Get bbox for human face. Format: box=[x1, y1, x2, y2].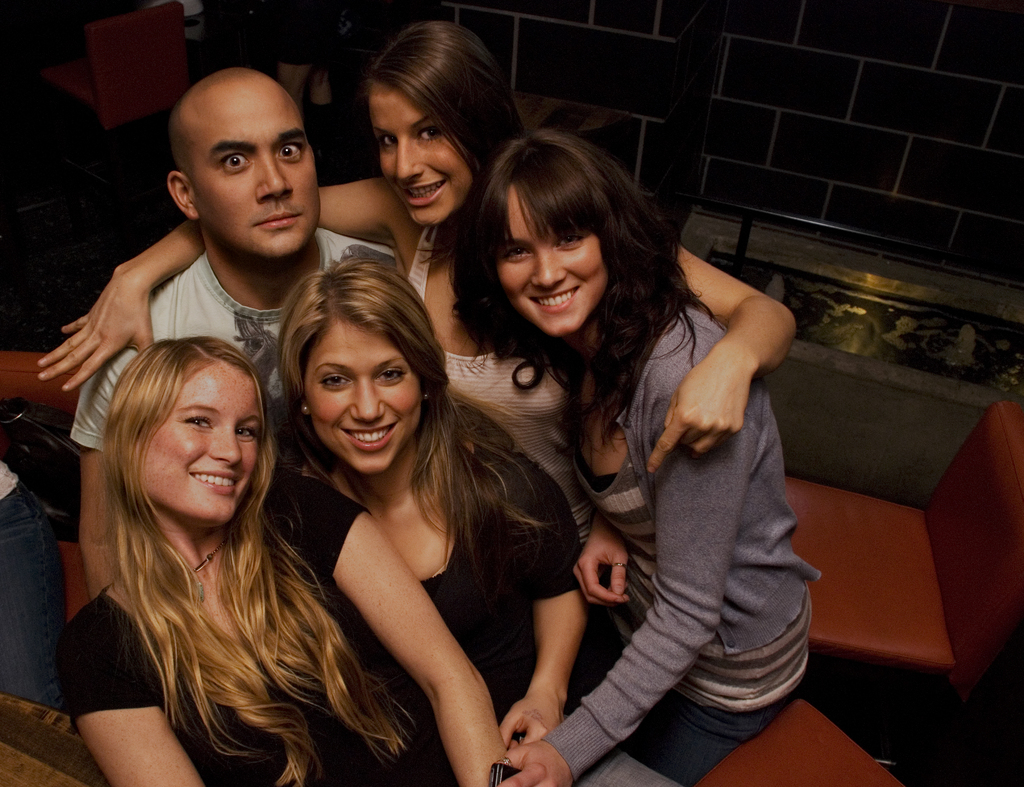
box=[136, 362, 260, 524].
